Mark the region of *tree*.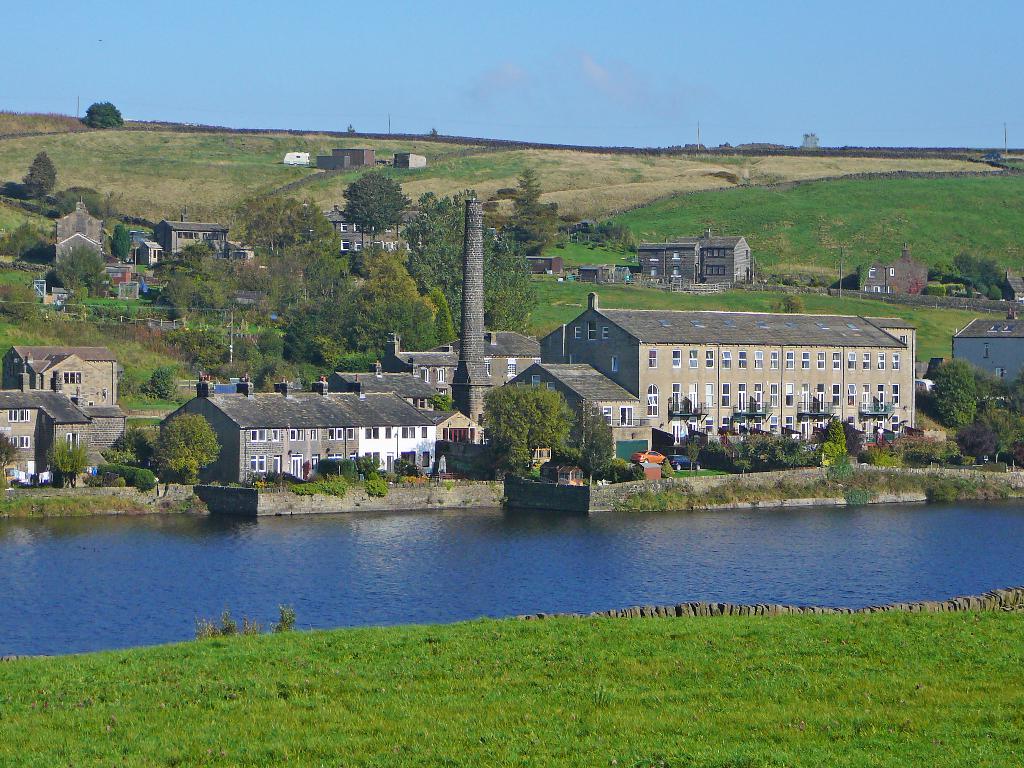
Region: box=[462, 240, 543, 337].
